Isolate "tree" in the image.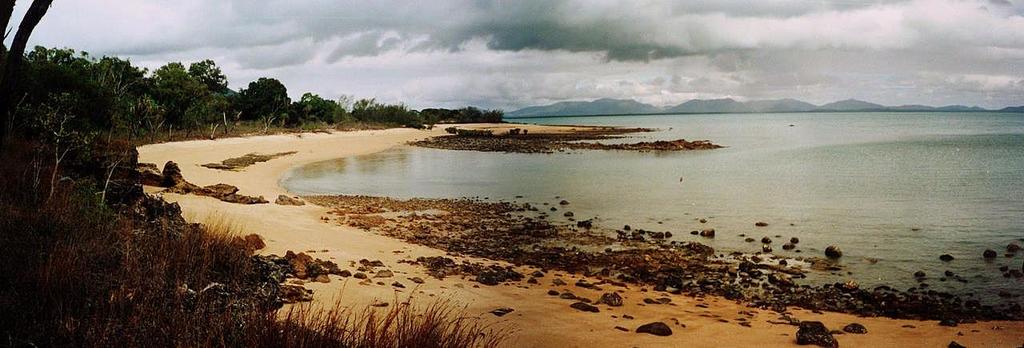
Isolated region: (348, 98, 420, 121).
